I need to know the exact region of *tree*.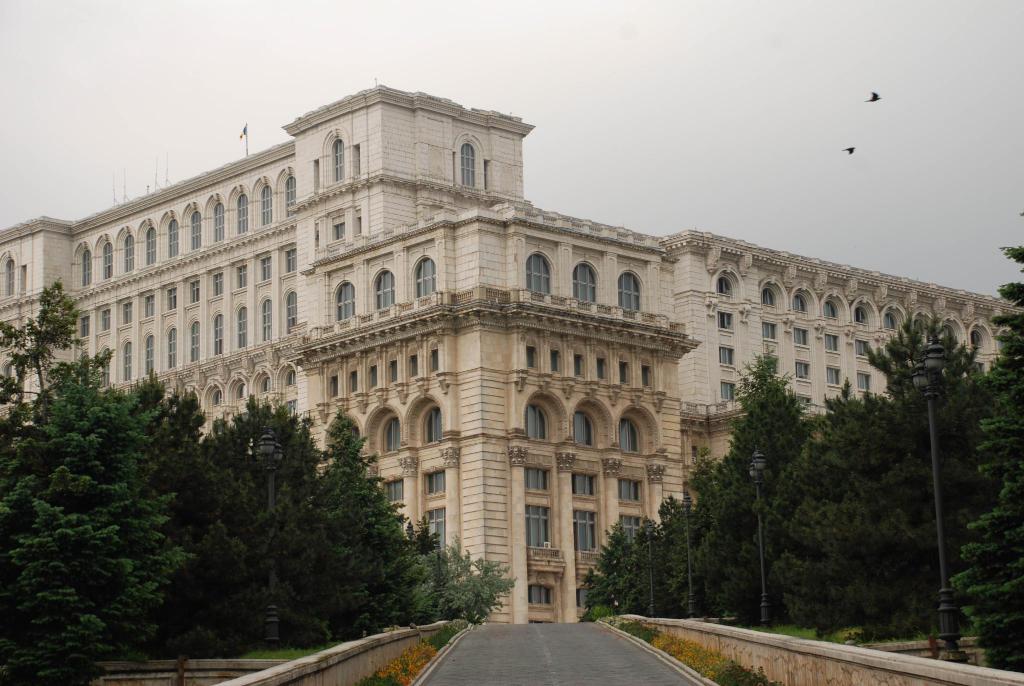
Region: bbox(205, 401, 333, 625).
